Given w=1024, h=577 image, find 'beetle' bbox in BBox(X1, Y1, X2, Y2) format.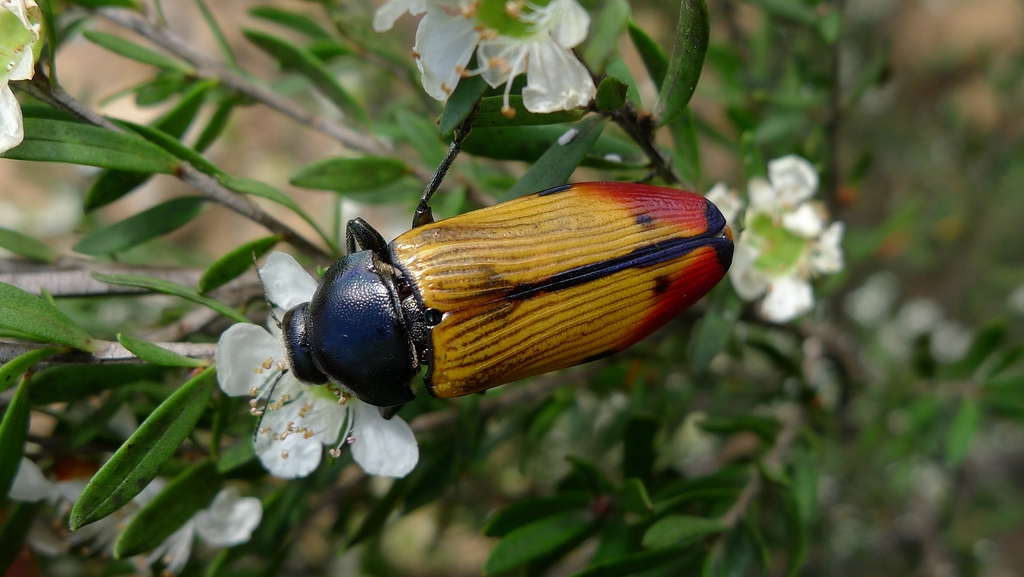
BBox(262, 80, 729, 424).
